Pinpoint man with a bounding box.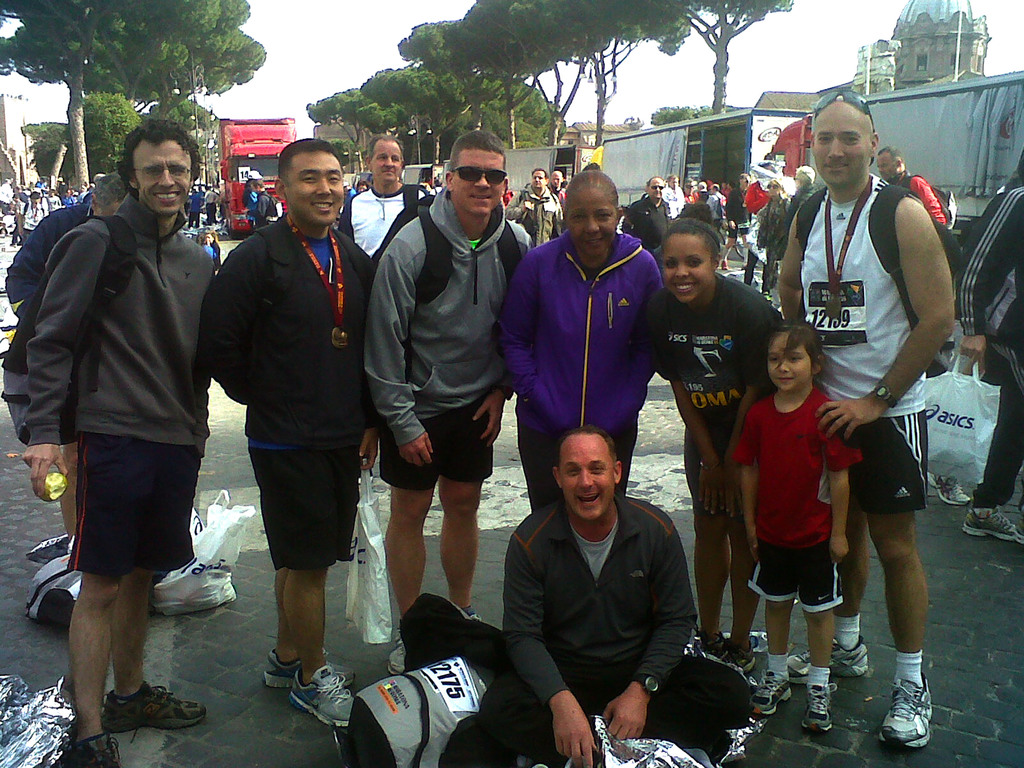
x1=623 y1=174 x2=672 y2=264.
